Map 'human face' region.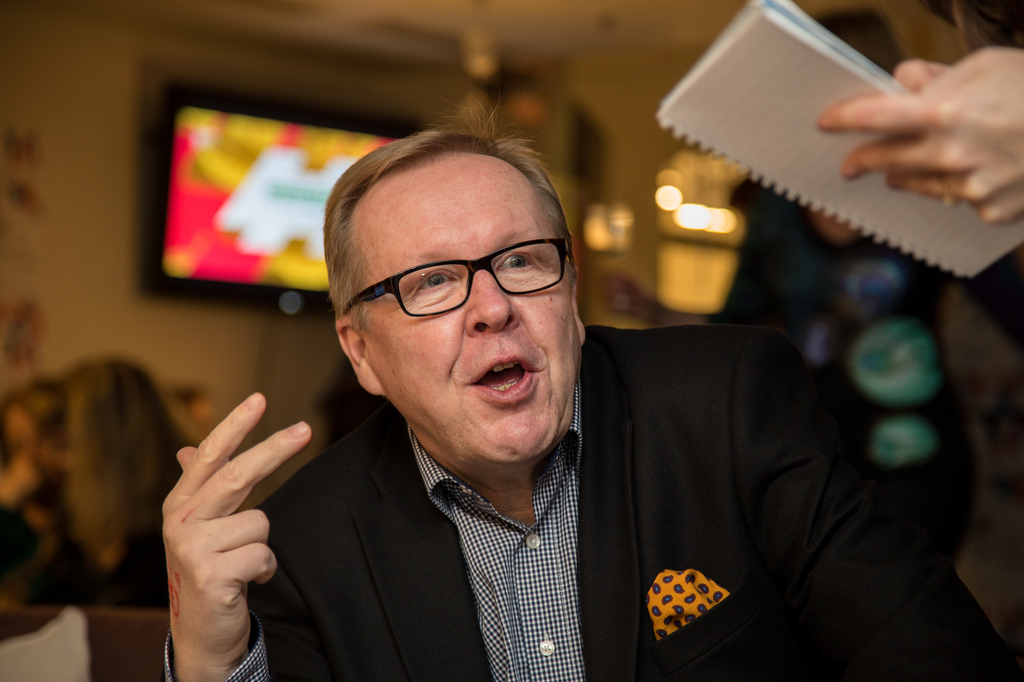
Mapped to select_region(346, 152, 577, 463).
